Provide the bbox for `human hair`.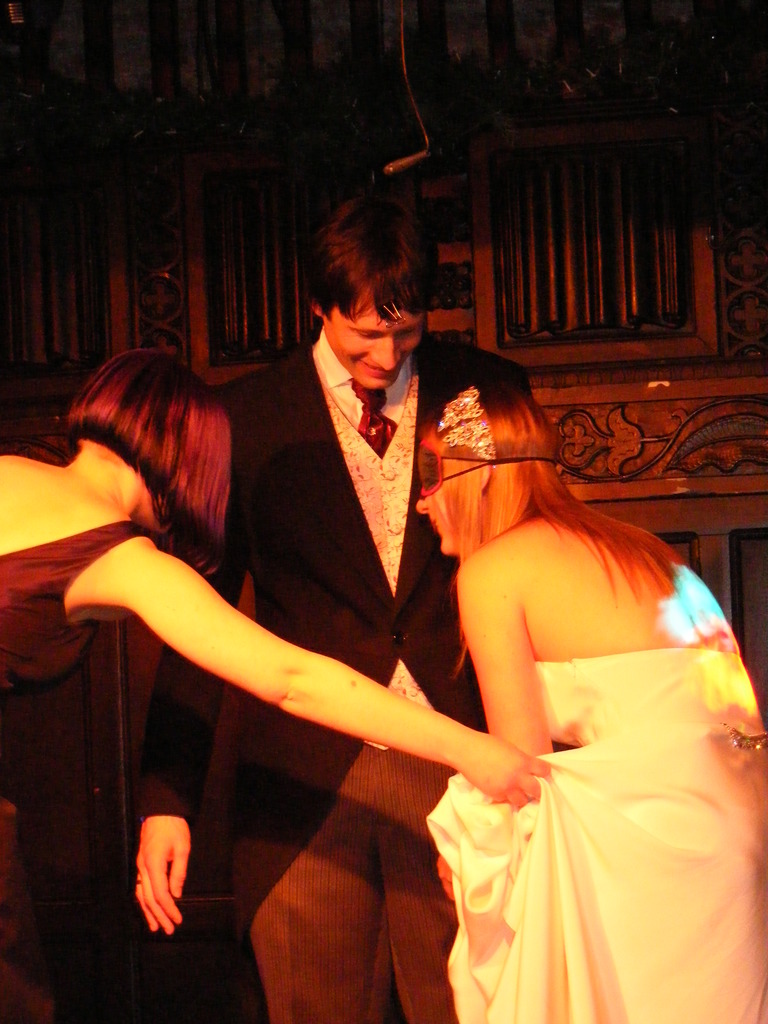
(x1=52, y1=351, x2=249, y2=545).
